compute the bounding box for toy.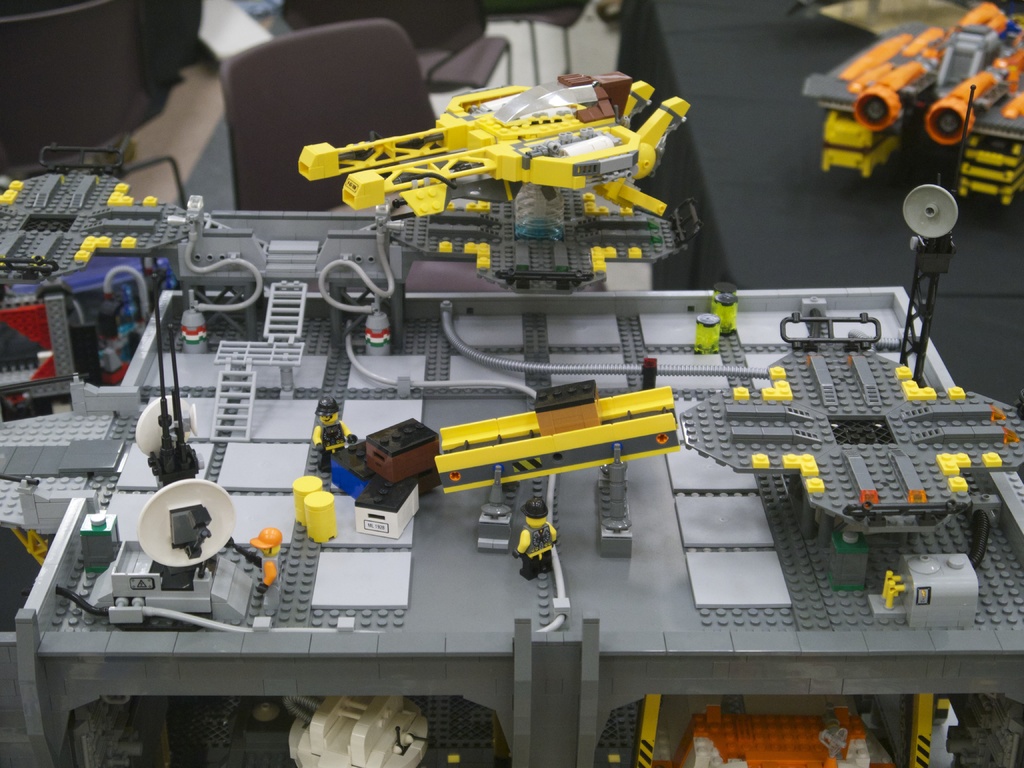
BBox(711, 281, 739, 333).
